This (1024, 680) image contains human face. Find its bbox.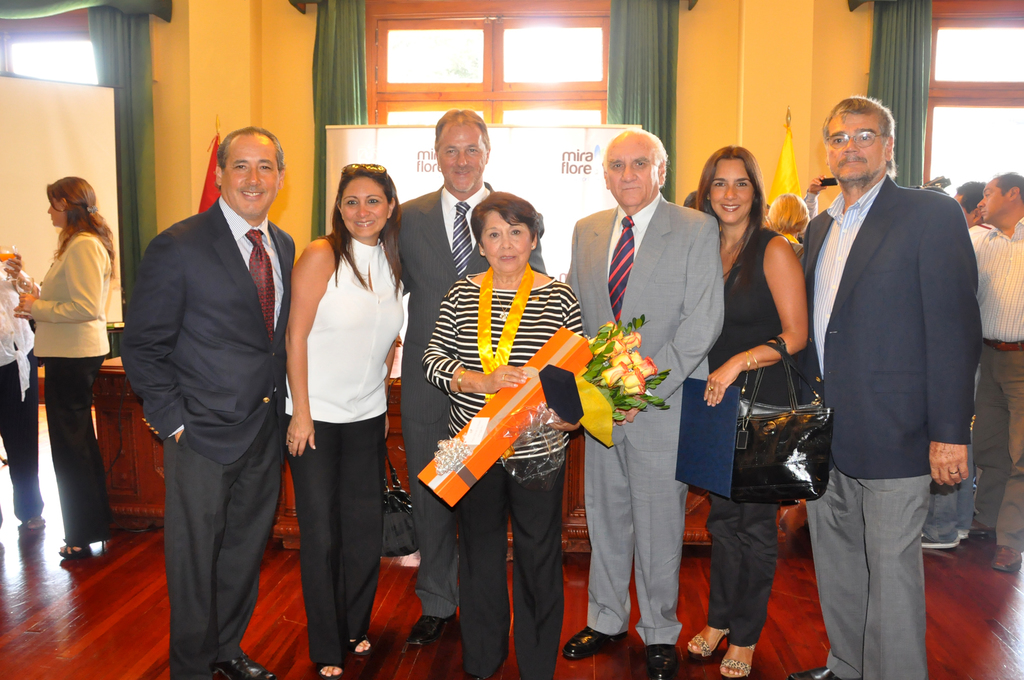
[x1=338, y1=175, x2=388, y2=238].
